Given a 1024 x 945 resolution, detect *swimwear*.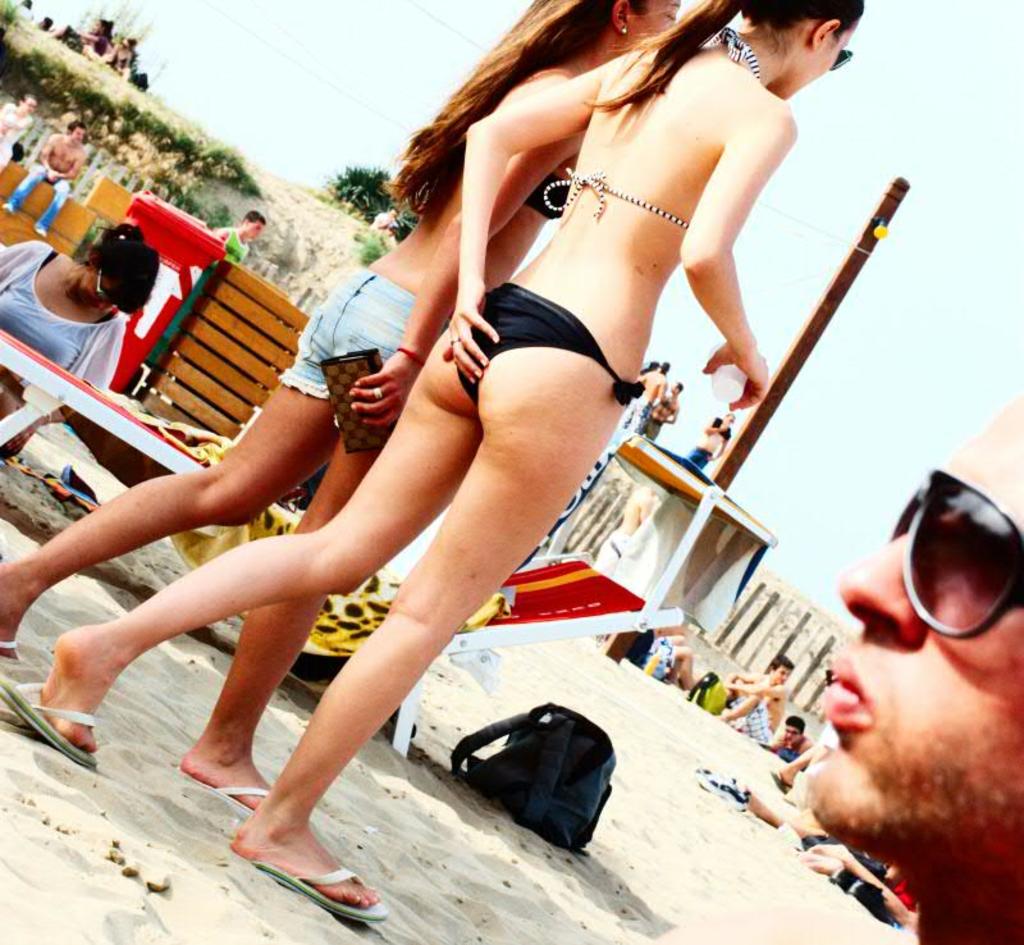
detection(541, 19, 765, 233).
